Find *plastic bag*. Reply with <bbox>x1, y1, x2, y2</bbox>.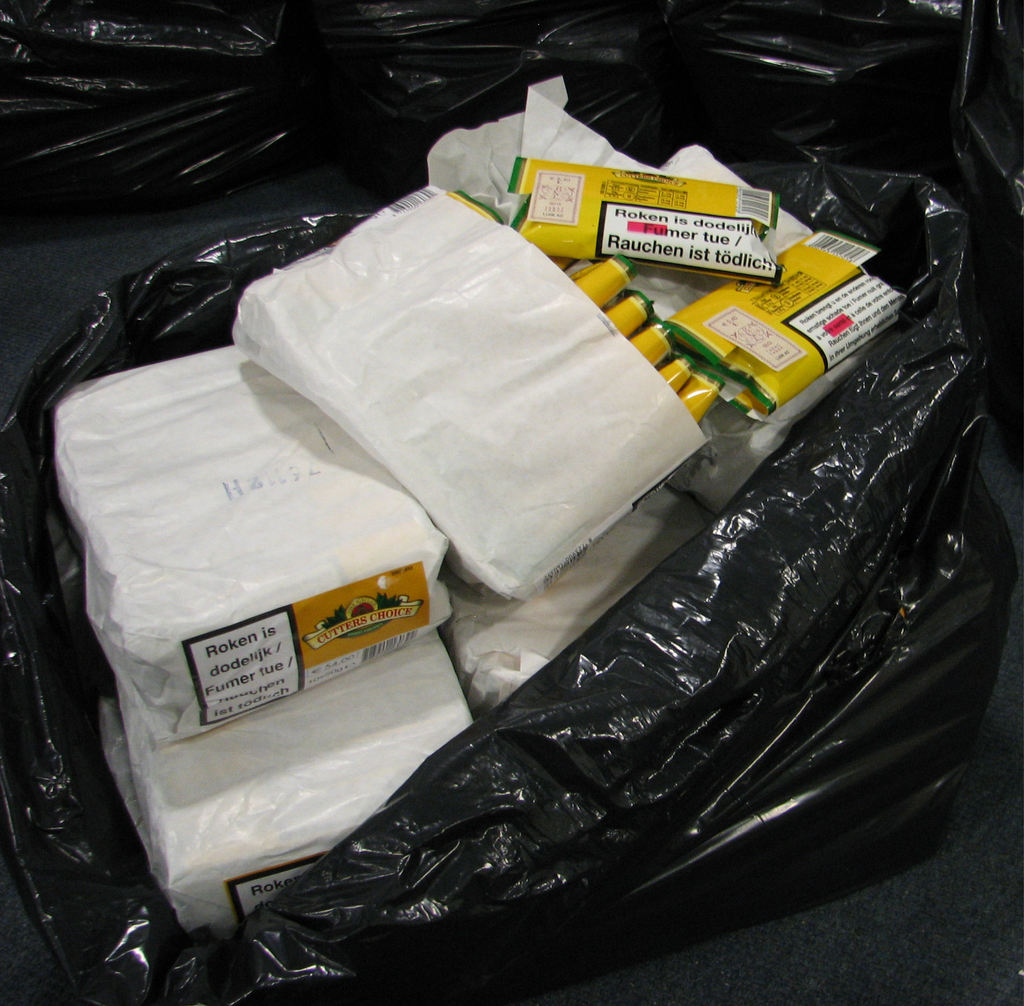
<bbox>286, 0, 643, 186</bbox>.
